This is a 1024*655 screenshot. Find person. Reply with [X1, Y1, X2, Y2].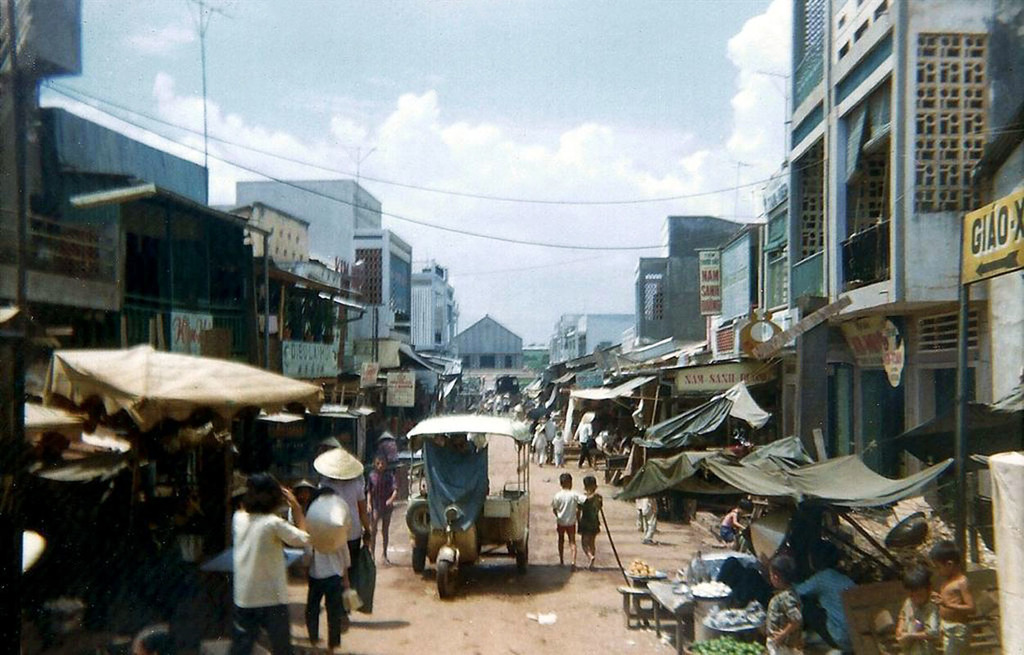
[565, 472, 611, 585].
